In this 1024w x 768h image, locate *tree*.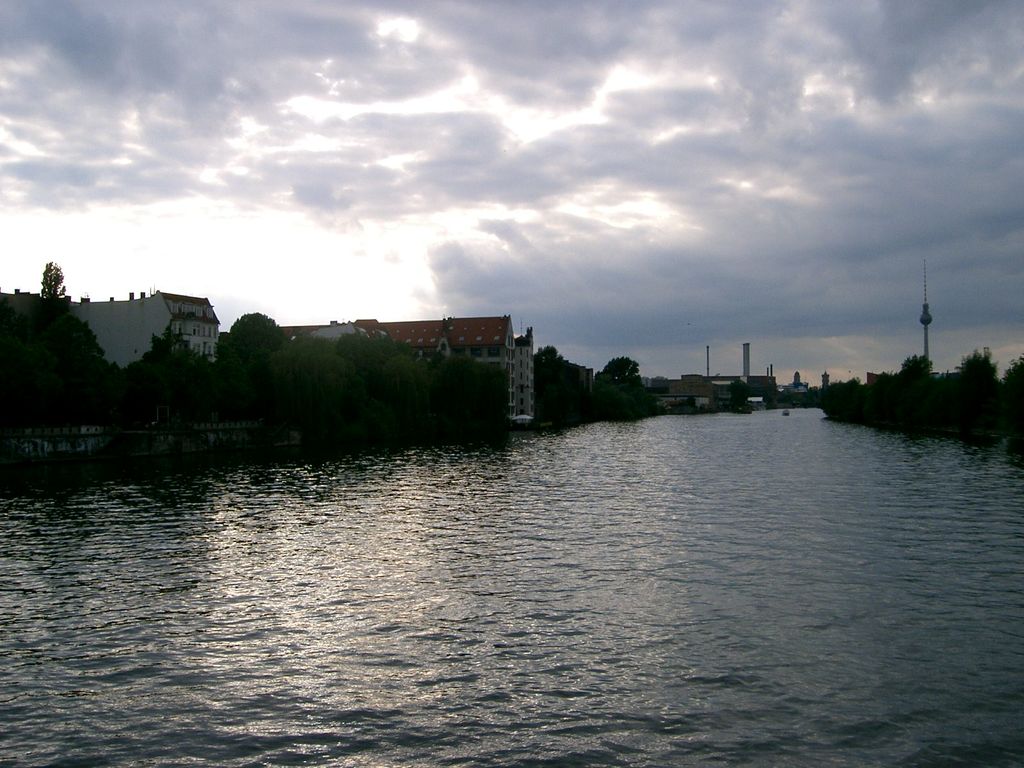
Bounding box: locate(375, 345, 435, 422).
